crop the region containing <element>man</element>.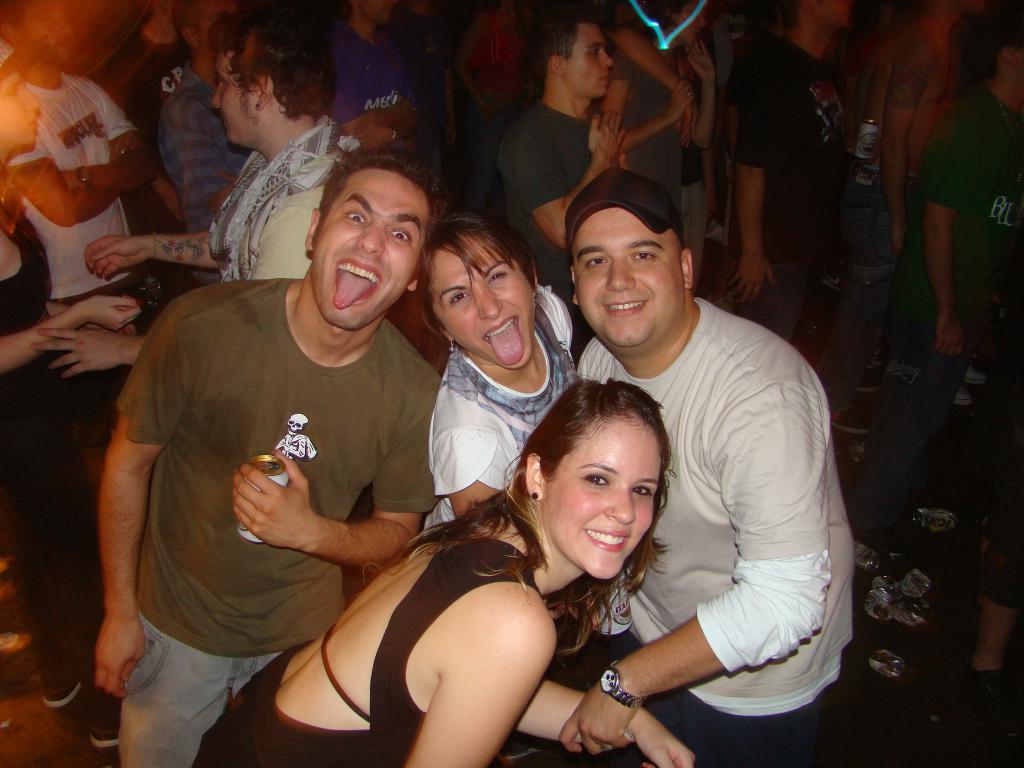
Crop region: 4:0:164:304.
